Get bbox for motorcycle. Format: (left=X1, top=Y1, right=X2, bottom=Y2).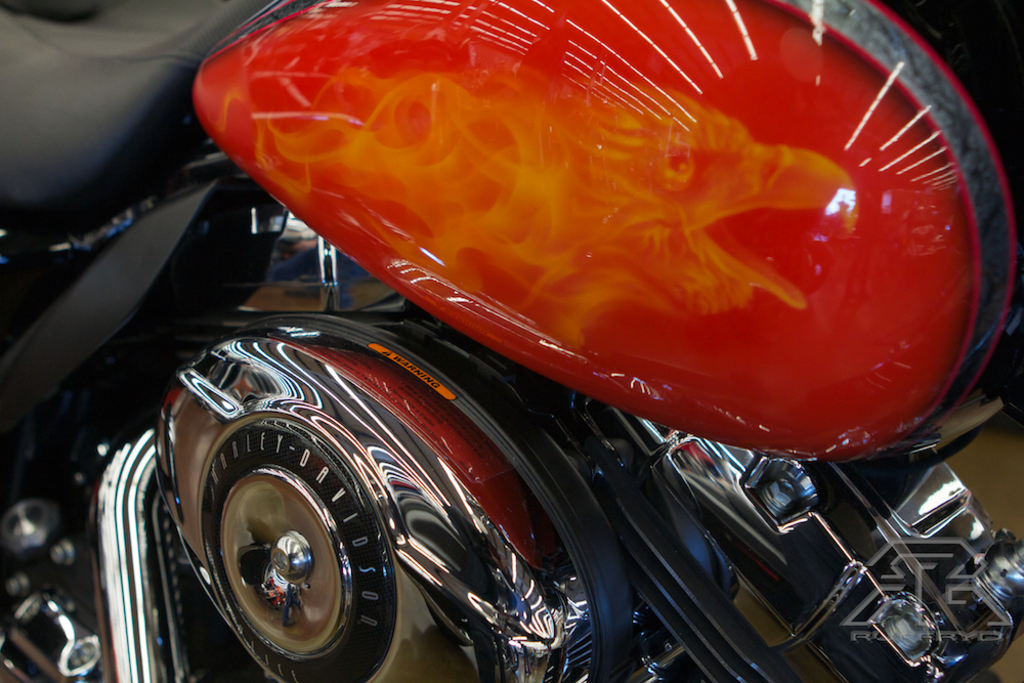
(left=0, top=0, right=1023, bottom=682).
